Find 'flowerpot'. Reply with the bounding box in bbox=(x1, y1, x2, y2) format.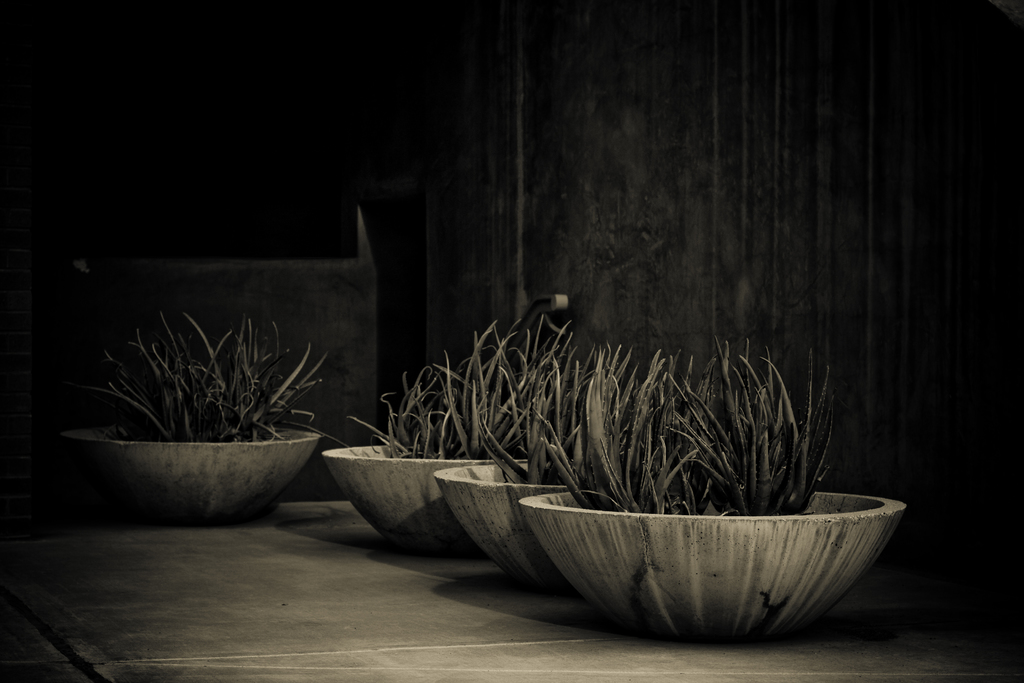
bbox=(518, 484, 909, 634).
